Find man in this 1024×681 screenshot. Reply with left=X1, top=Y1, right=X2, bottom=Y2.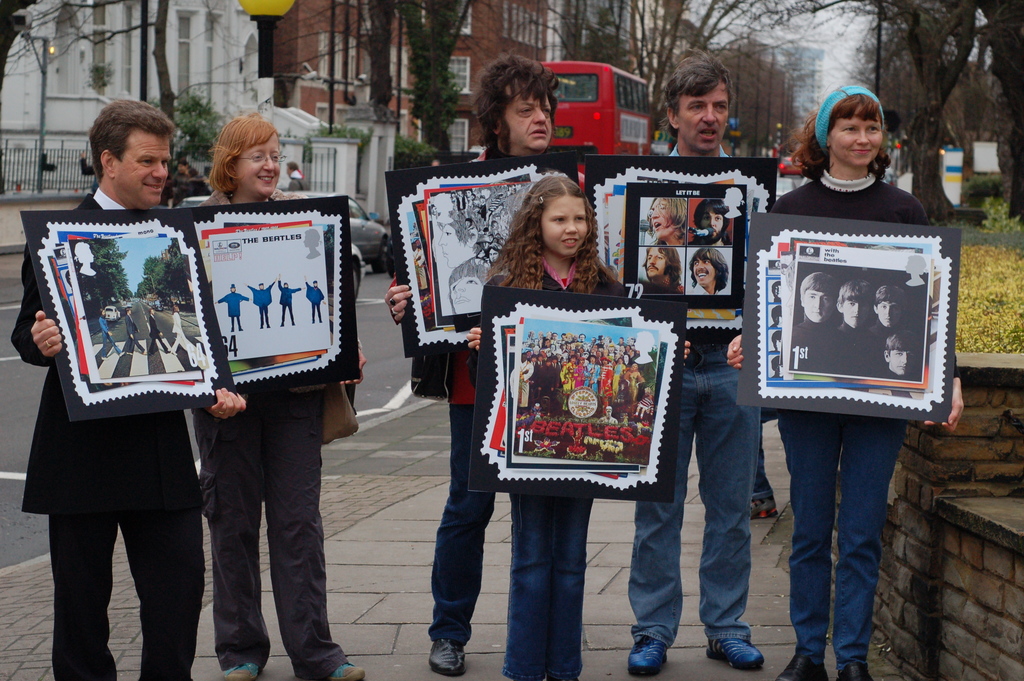
left=10, top=101, right=246, bottom=680.
